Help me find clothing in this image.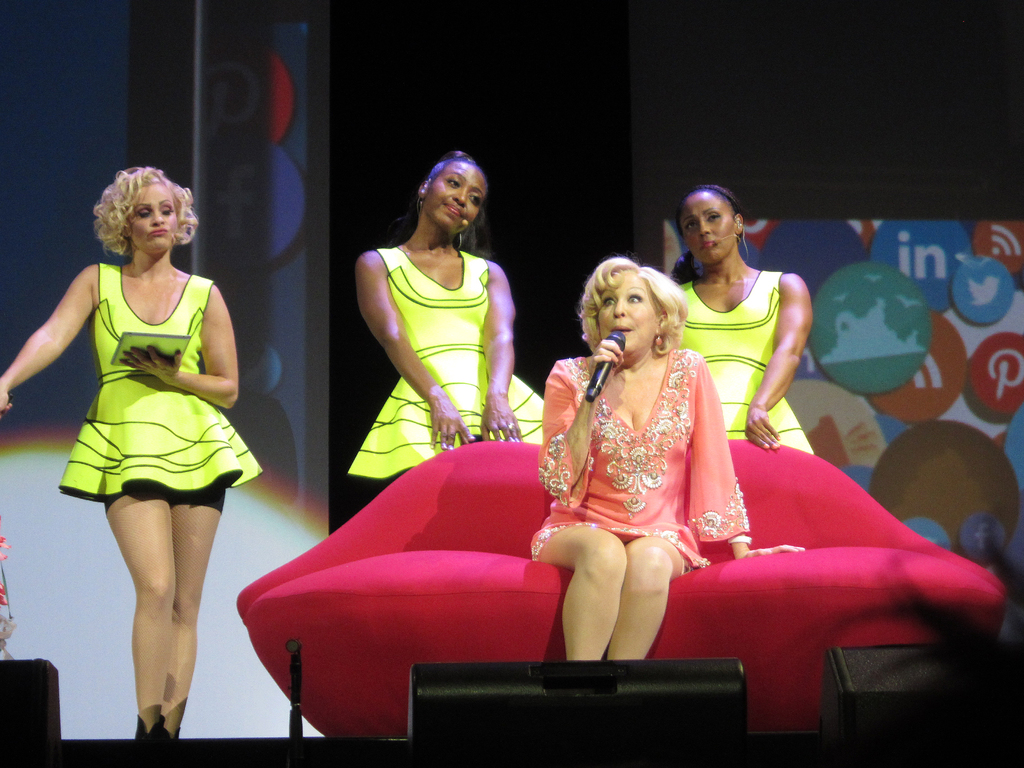
Found it: Rect(48, 260, 234, 531).
